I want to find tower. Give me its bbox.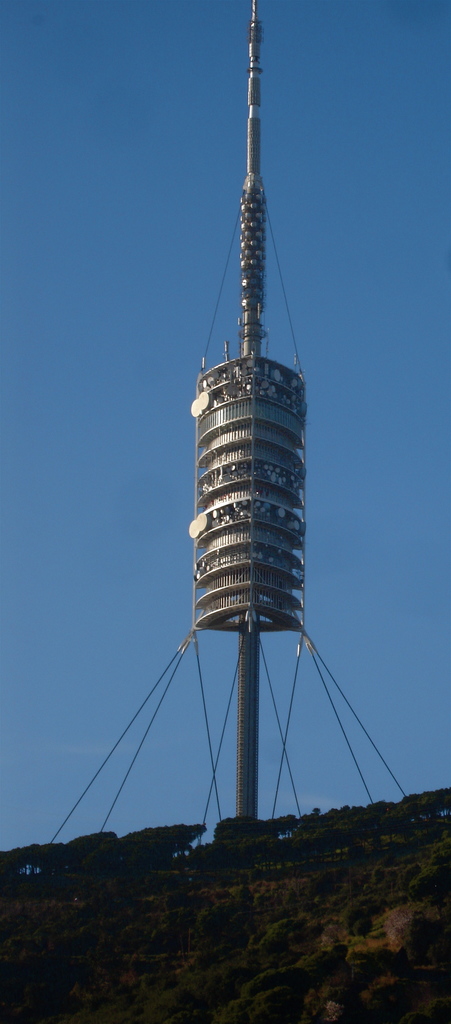
188/0/307/826.
